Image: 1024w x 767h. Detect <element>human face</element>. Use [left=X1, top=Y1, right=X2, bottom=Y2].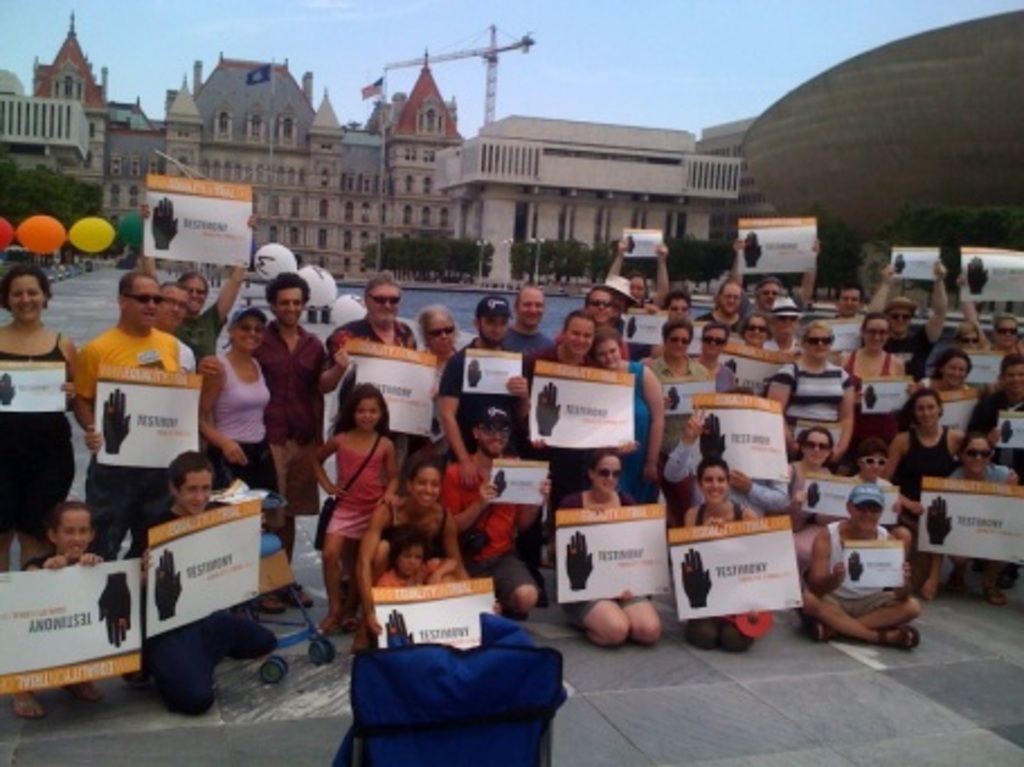
[left=153, top=283, right=185, bottom=328].
